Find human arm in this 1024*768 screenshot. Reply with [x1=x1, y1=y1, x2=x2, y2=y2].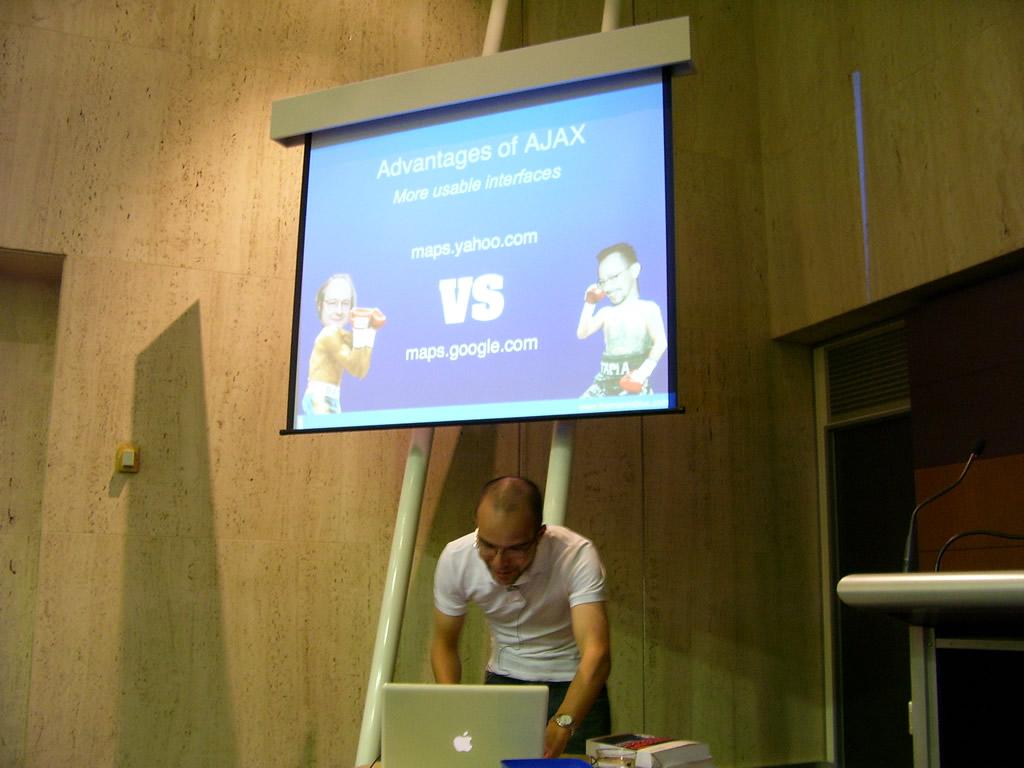
[x1=424, y1=539, x2=478, y2=690].
